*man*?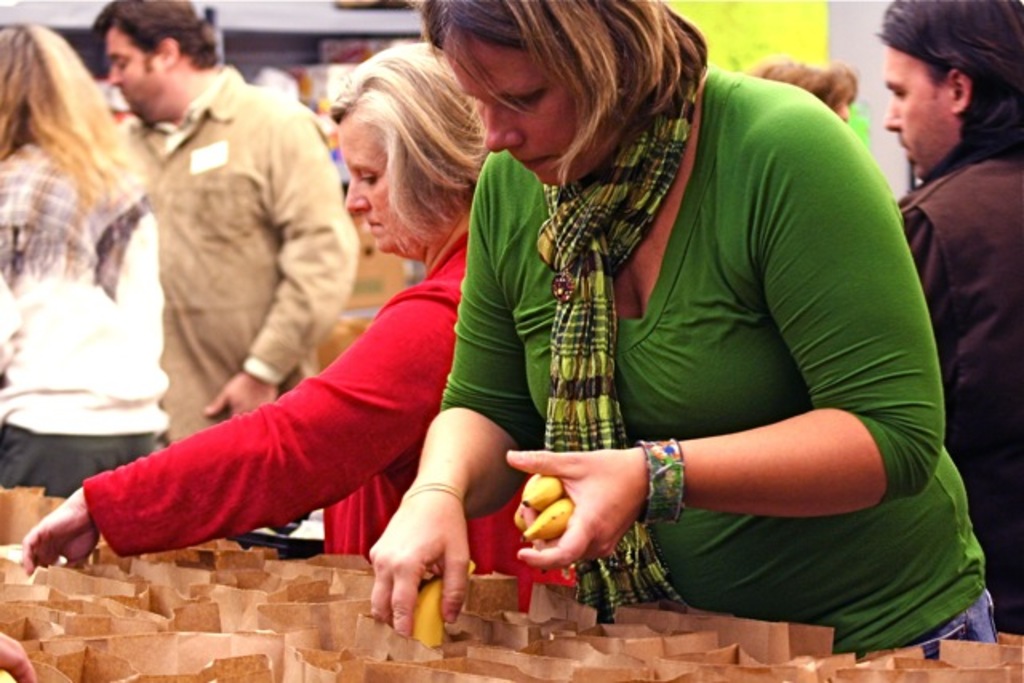
[93,0,357,451]
